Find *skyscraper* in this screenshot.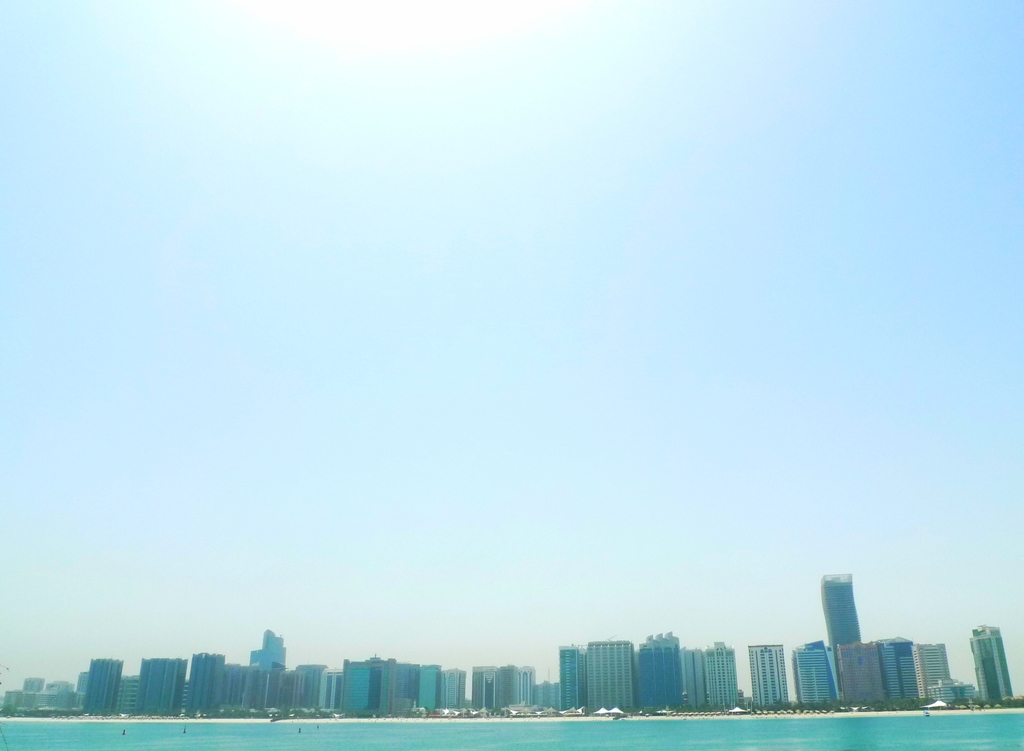
The bounding box for *skyscraper* is bbox=(844, 643, 887, 706).
